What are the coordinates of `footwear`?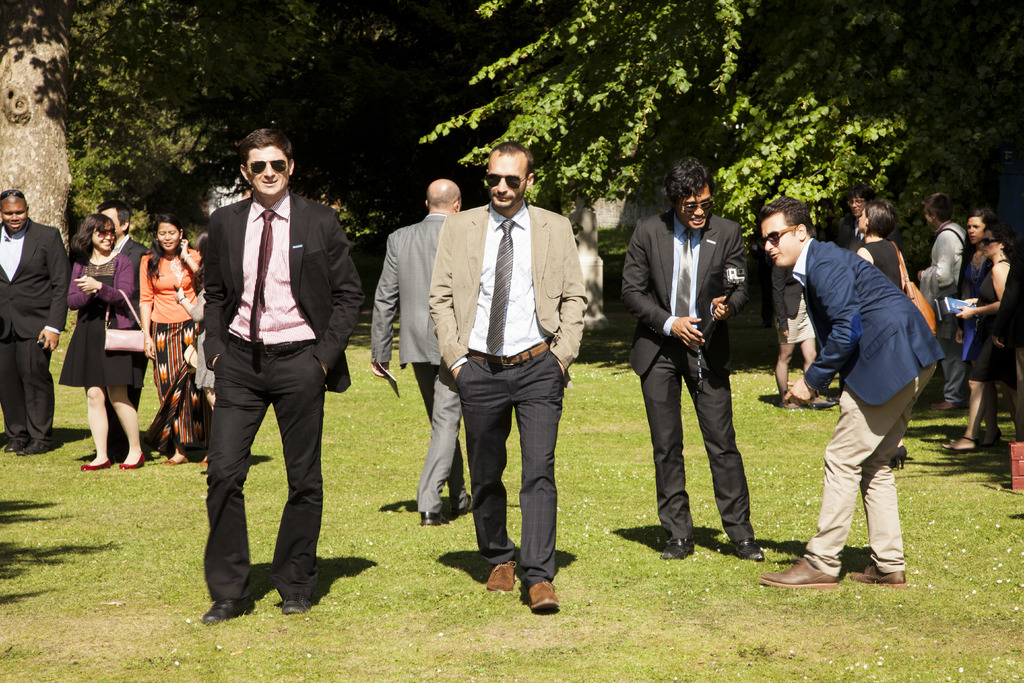
bbox=[805, 398, 836, 409].
